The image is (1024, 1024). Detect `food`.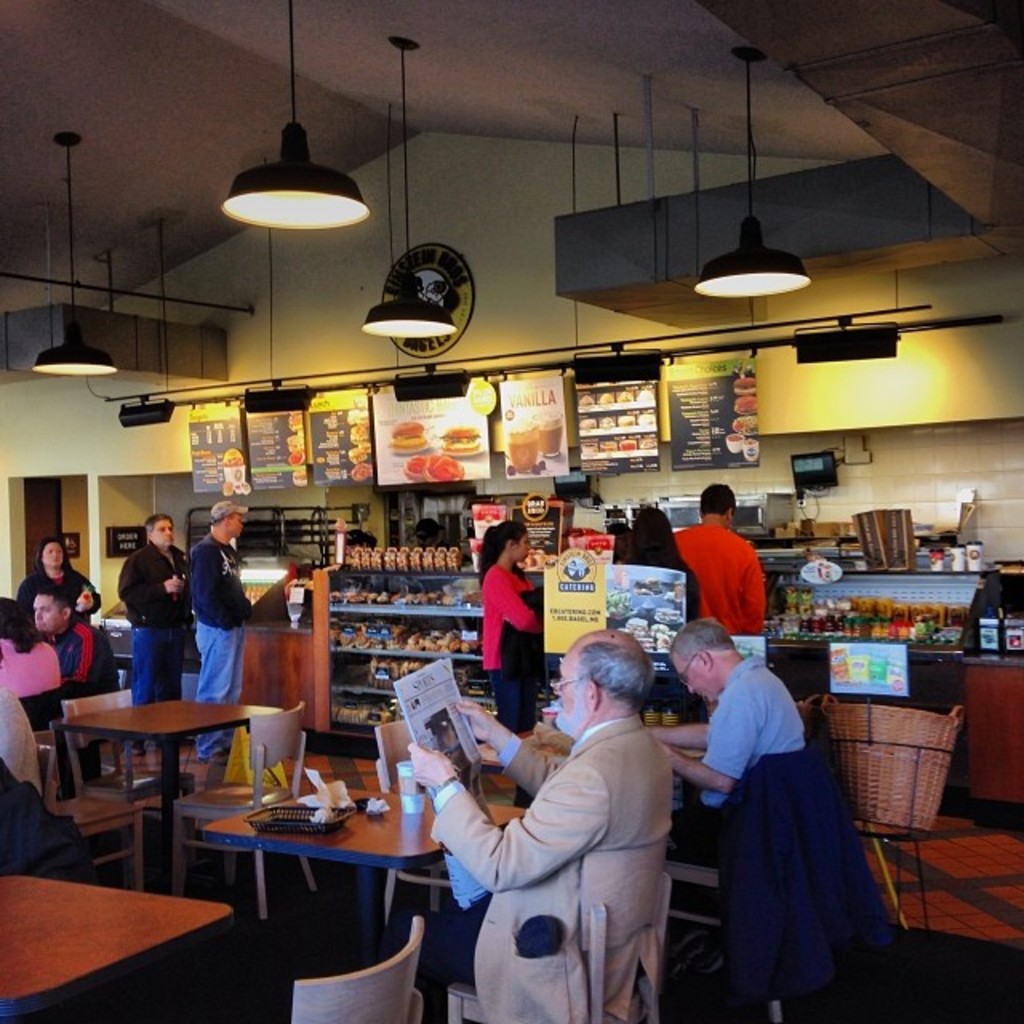
Detection: 347, 411, 374, 483.
